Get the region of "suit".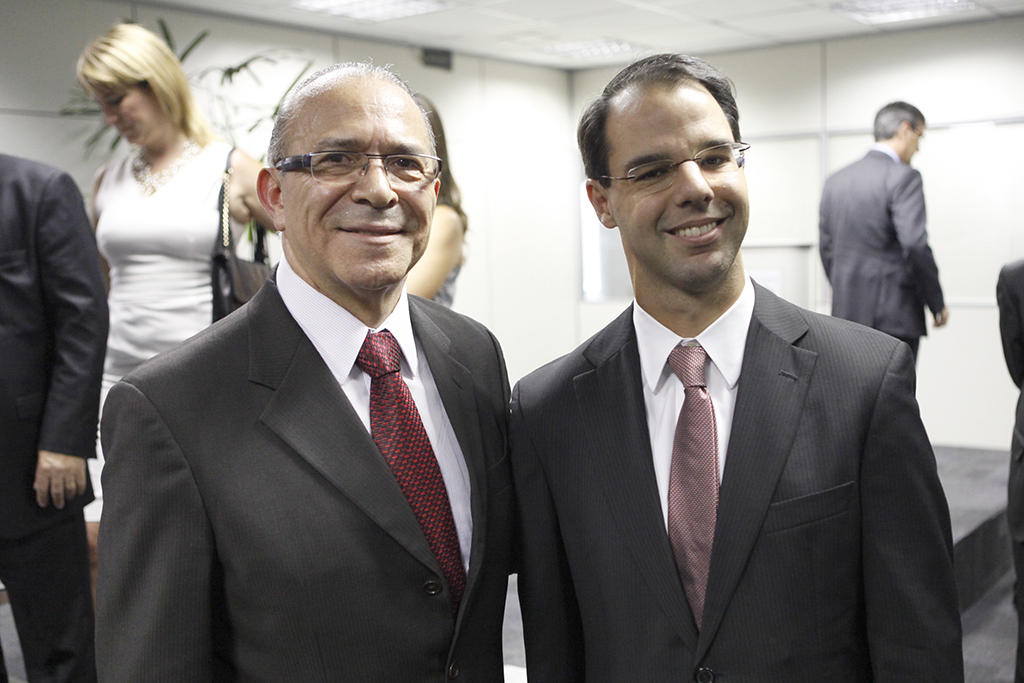
rect(994, 261, 1023, 682).
